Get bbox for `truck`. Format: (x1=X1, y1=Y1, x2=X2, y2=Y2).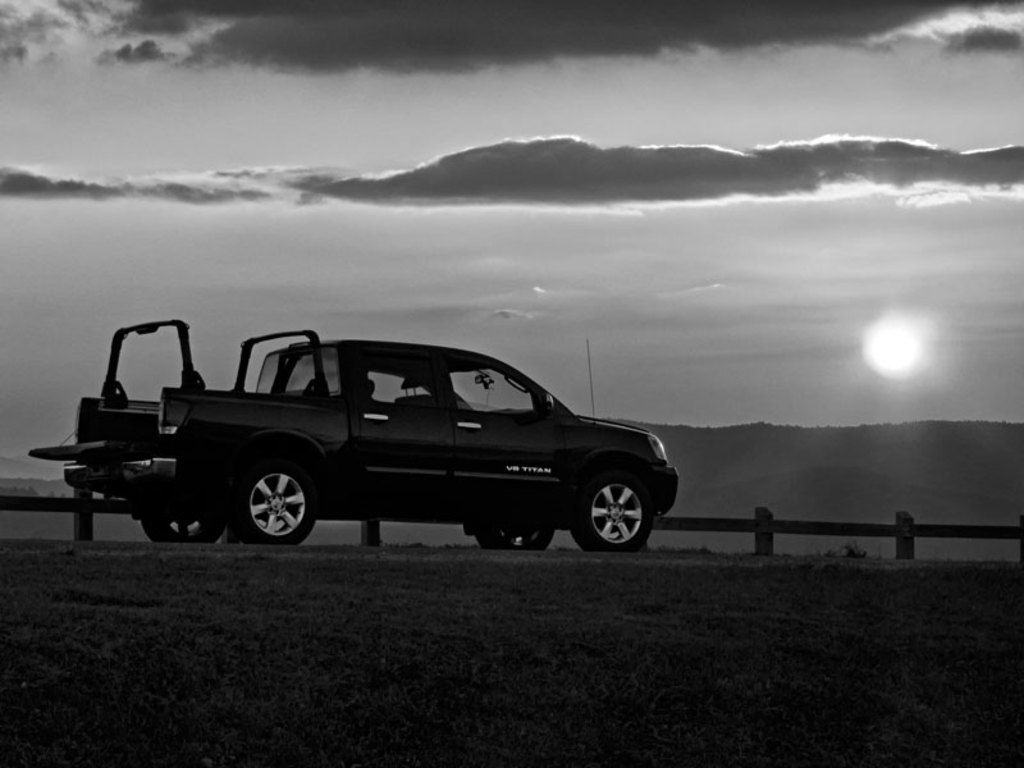
(x1=14, y1=333, x2=692, y2=568).
